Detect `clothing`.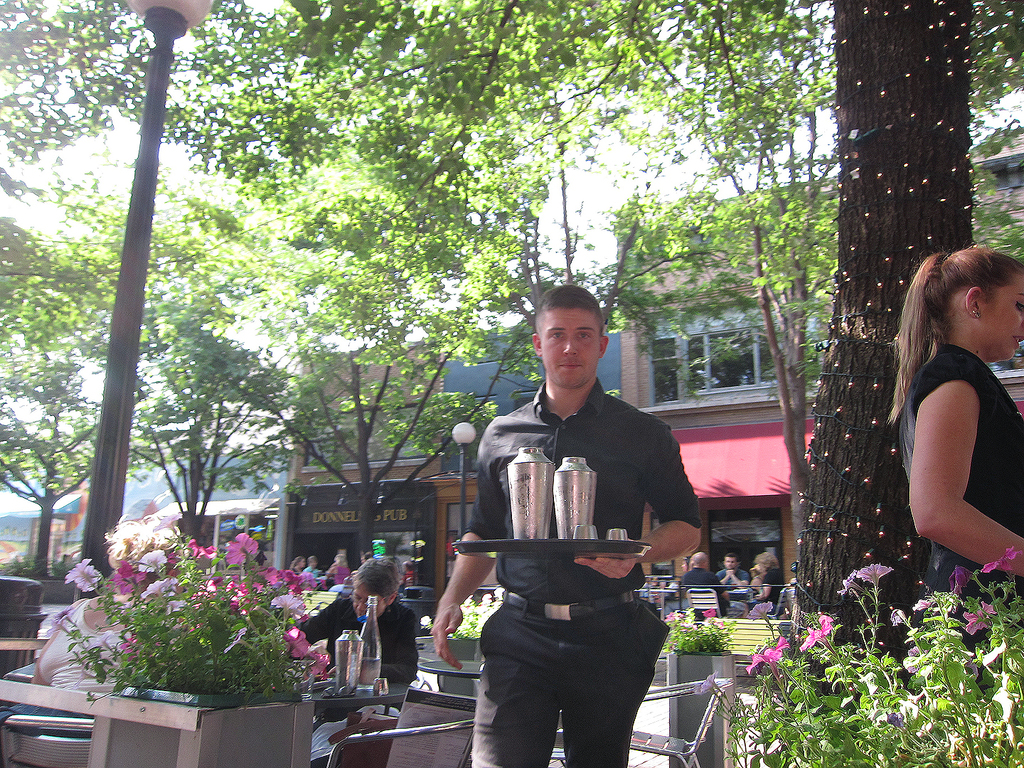
Detected at pyautogui.locateOnScreen(707, 569, 747, 589).
